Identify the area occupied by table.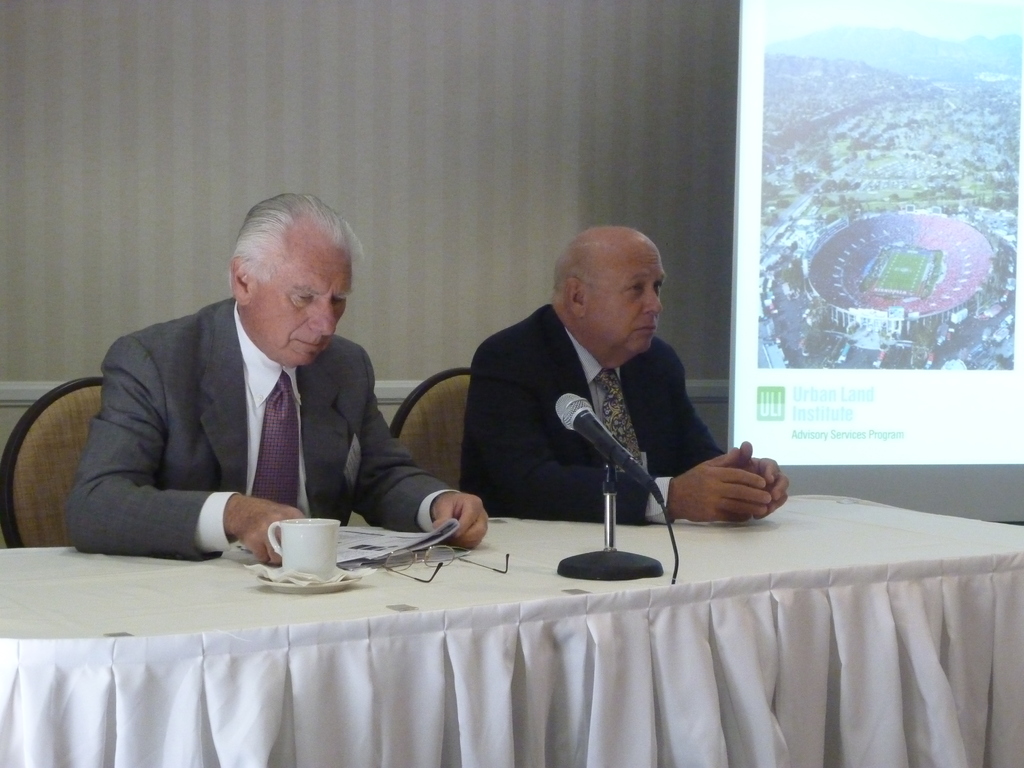
Area: <bbox>6, 482, 991, 761</bbox>.
